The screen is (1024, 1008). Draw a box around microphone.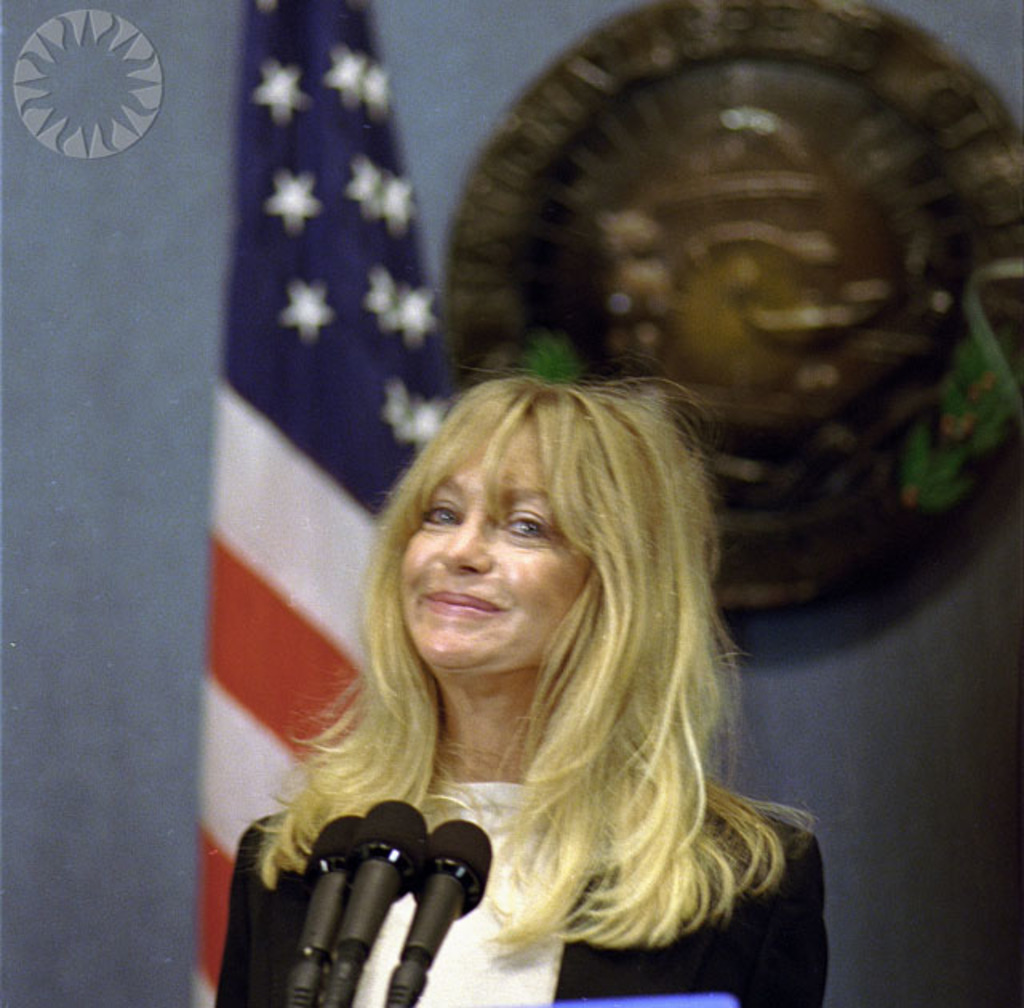
rect(275, 805, 366, 1006).
